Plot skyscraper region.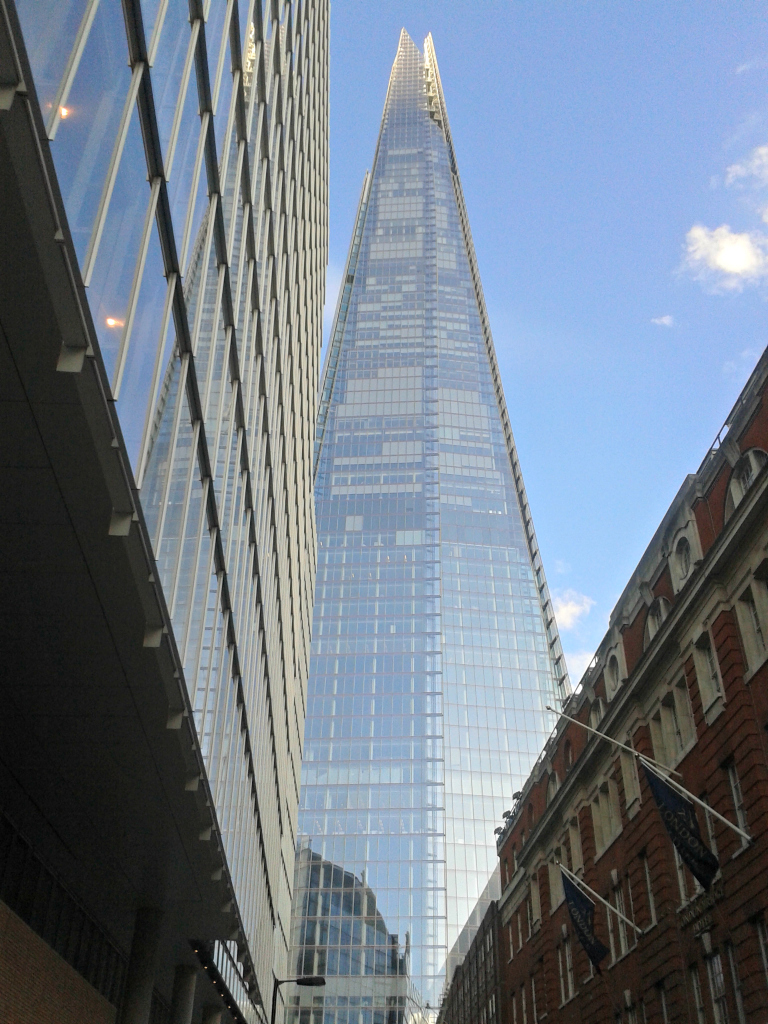
Plotted at {"x1": 0, "y1": 1, "x2": 324, "y2": 1022}.
